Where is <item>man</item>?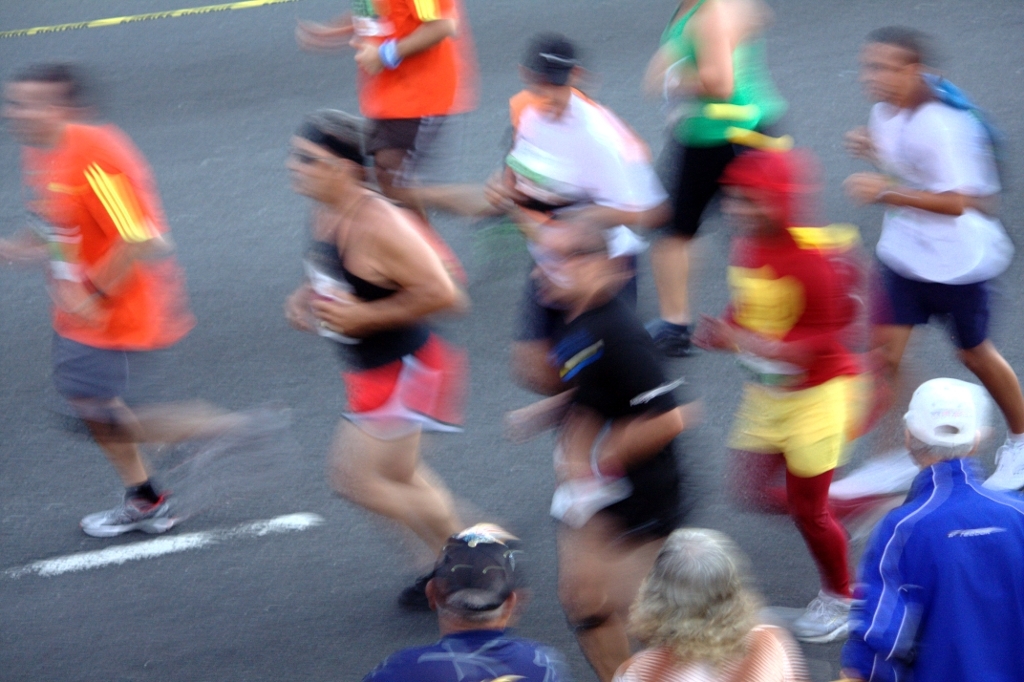
locate(836, 380, 1023, 681).
